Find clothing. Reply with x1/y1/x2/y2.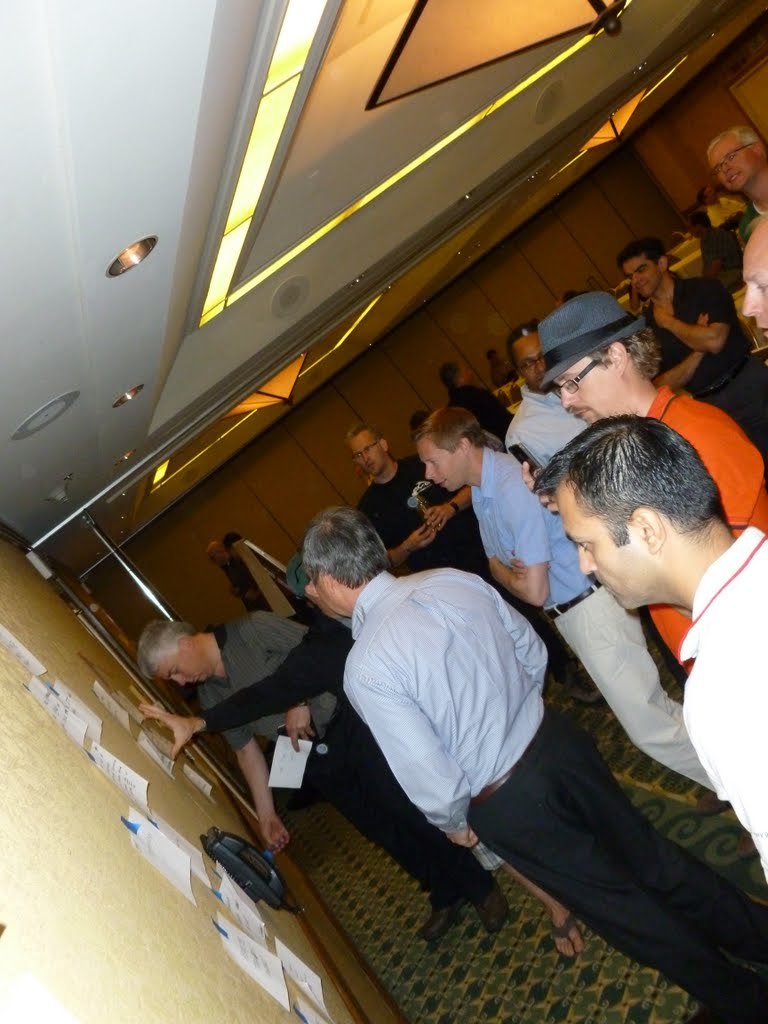
200/605/356/740.
